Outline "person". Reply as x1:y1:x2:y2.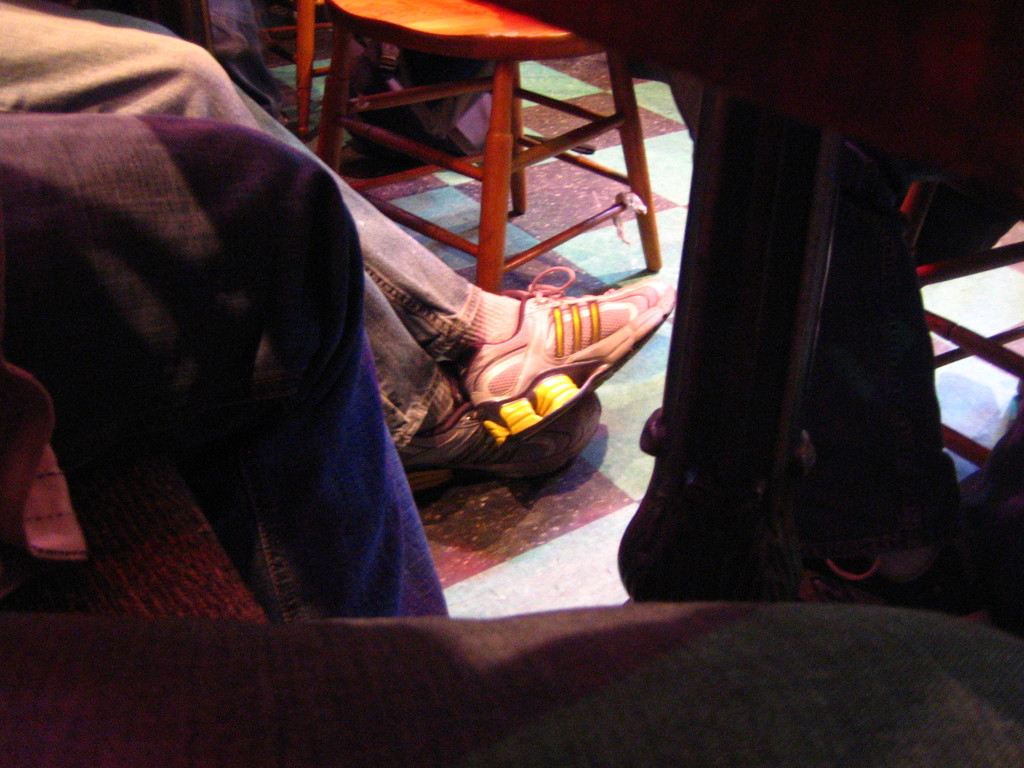
0:104:457:609.
